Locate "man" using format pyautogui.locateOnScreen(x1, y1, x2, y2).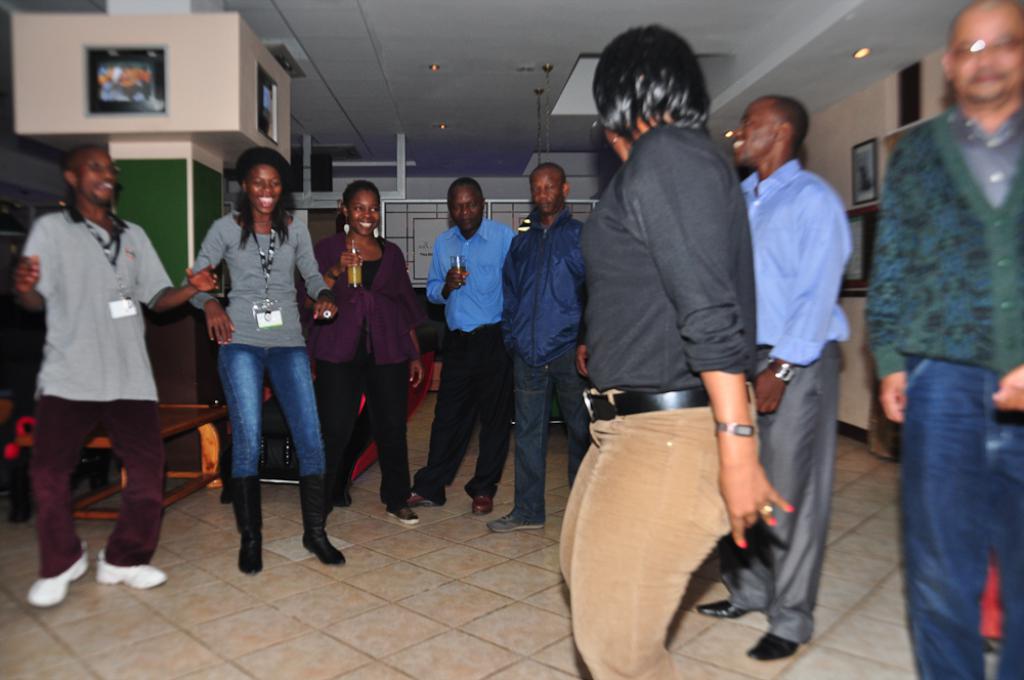
pyautogui.locateOnScreen(690, 90, 857, 664).
